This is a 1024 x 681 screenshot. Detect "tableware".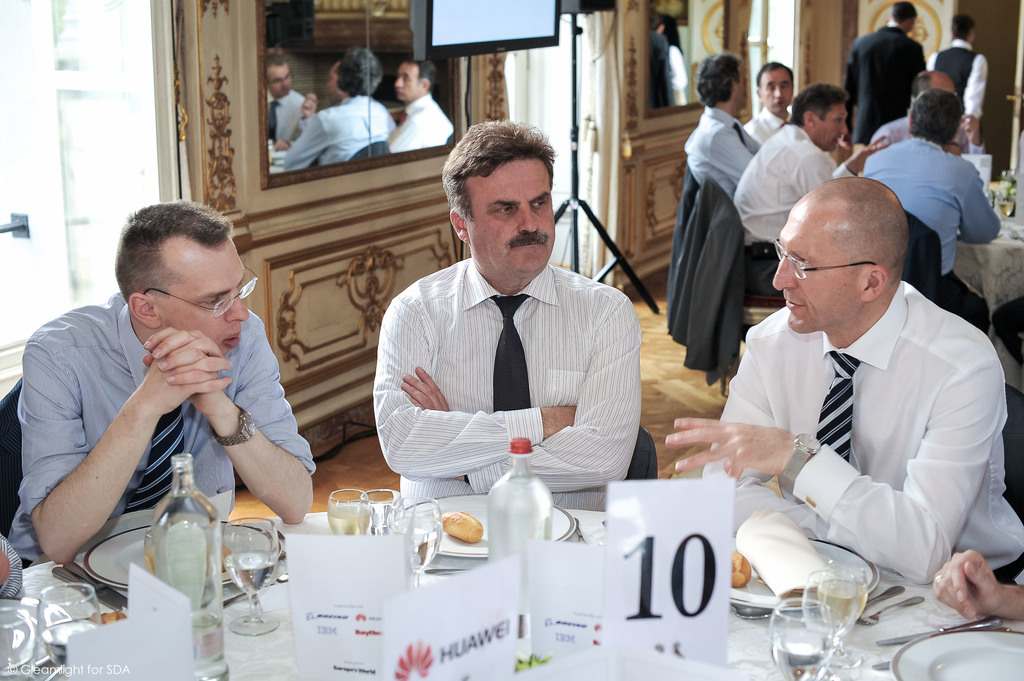
(left=766, top=587, right=840, bottom=680).
